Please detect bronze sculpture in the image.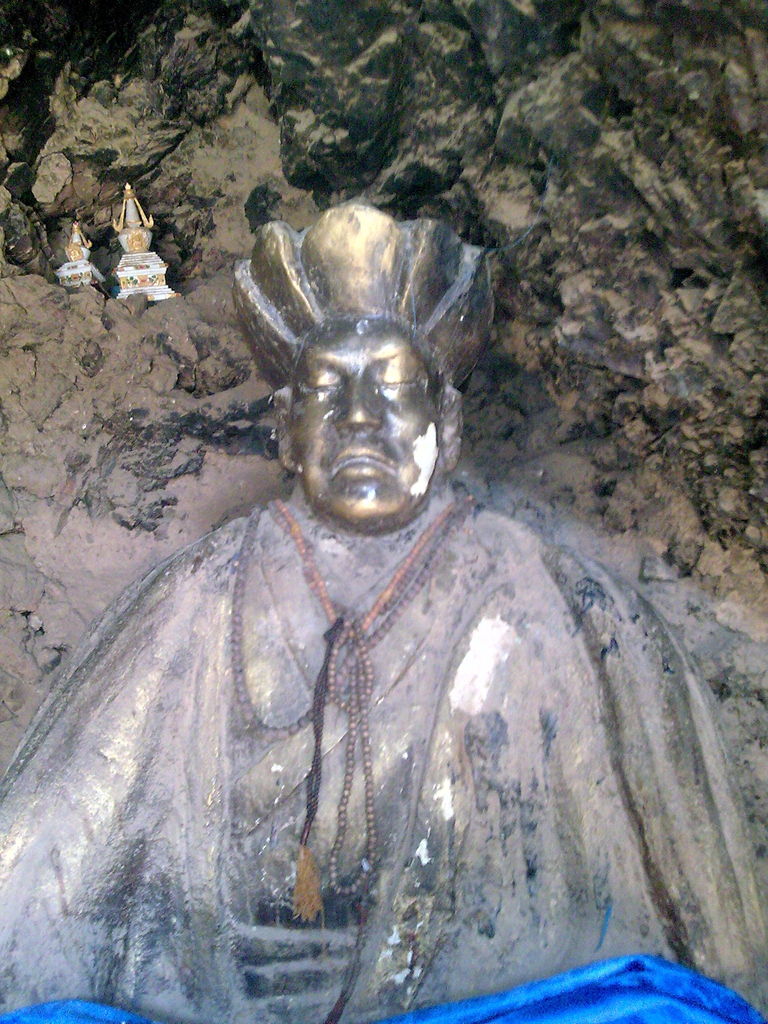
bbox(6, 207, 753, 1012).
